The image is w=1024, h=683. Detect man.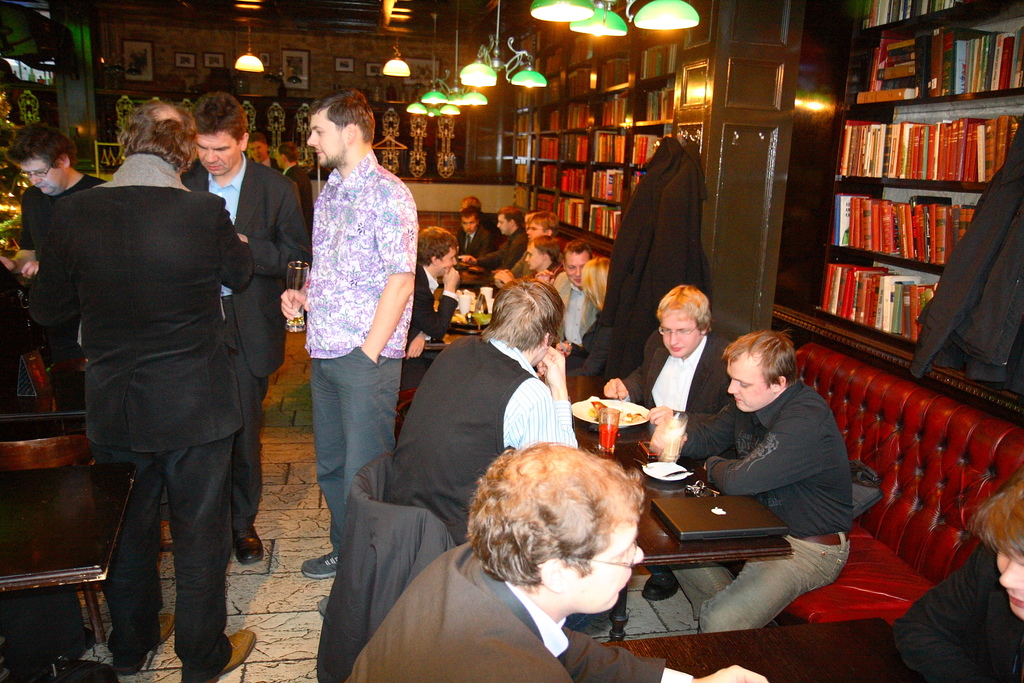
Detection: (649,327,850,637).
